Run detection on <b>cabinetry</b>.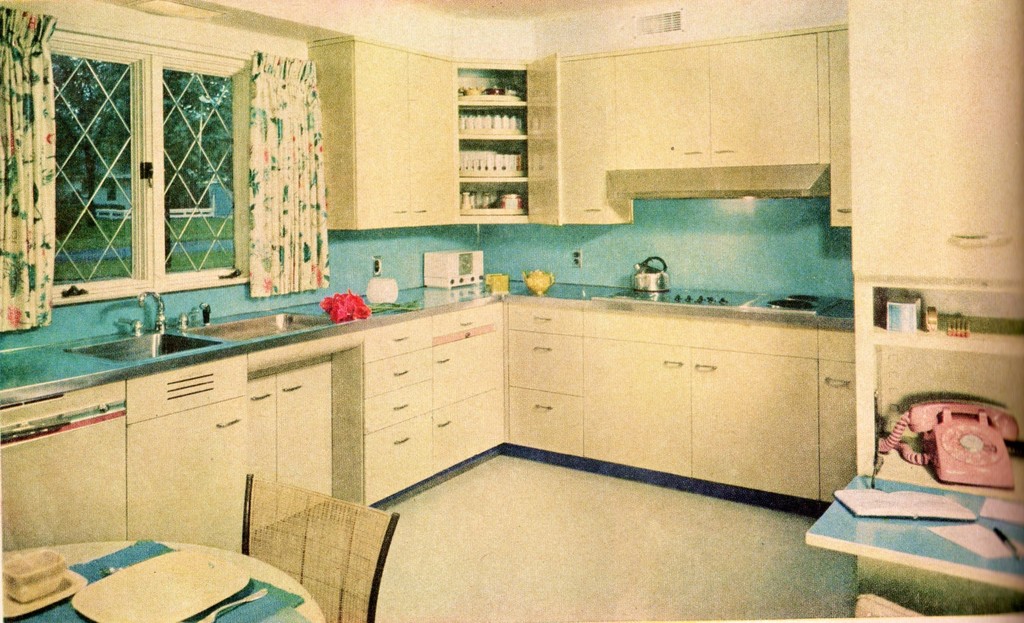
Result: <bbox>455, 21, 855, 235</bbox>.
